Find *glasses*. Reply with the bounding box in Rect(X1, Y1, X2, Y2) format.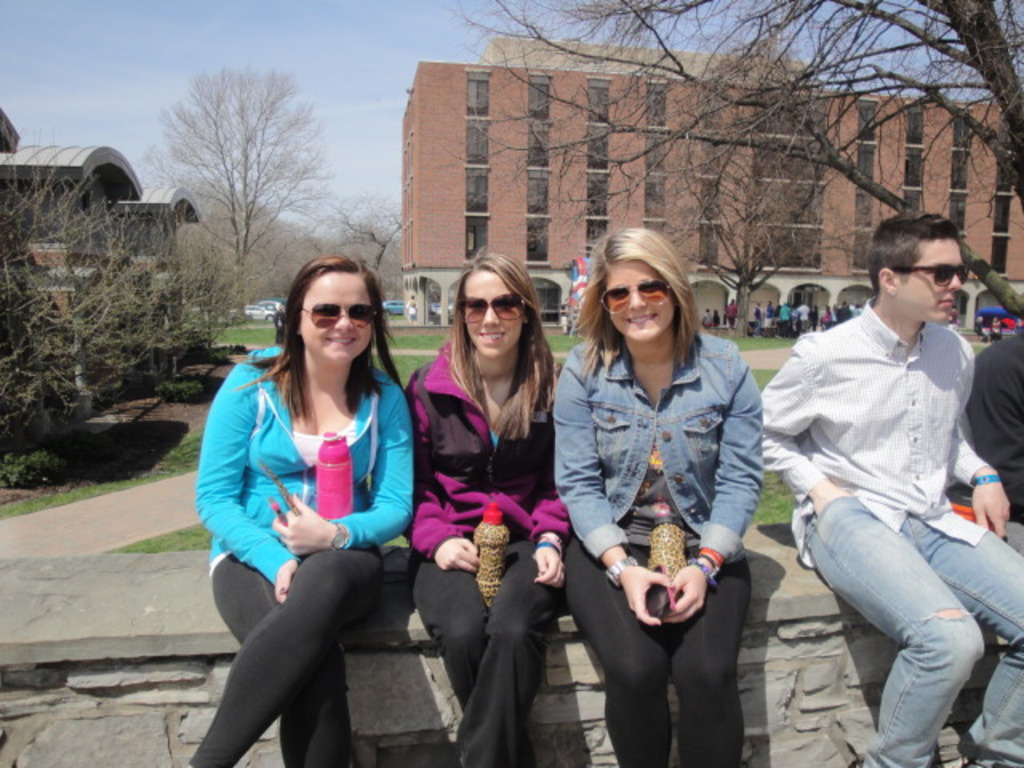
Rect(454, 291, 534, 326).
